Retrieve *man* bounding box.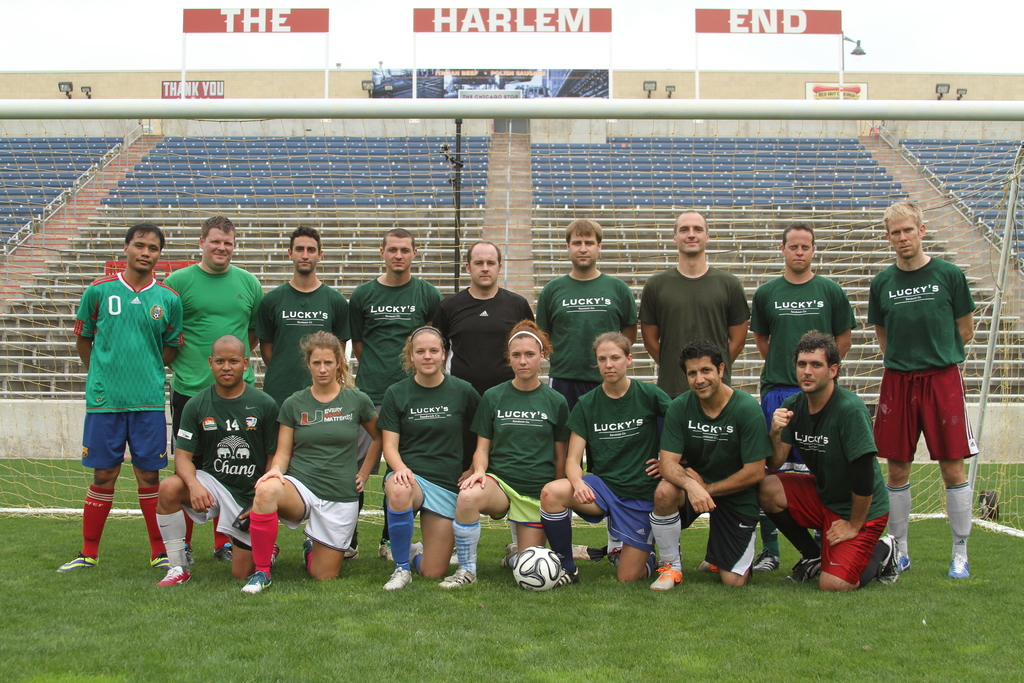
Bounding box: bbox=[536, 216, 637, 556].
